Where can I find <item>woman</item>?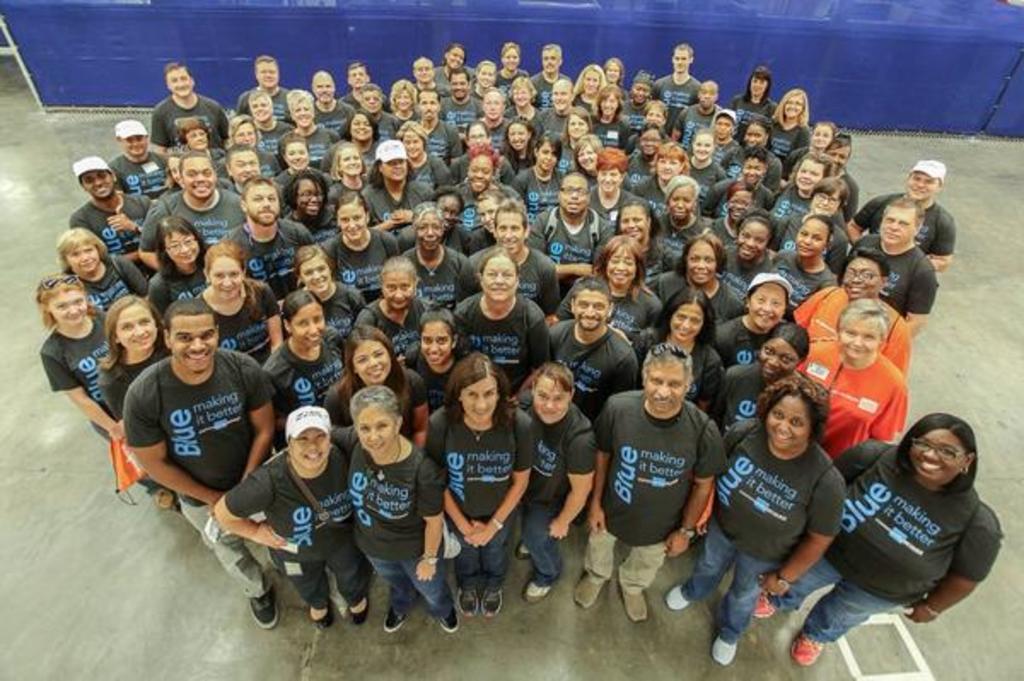
You can find it at select_region(328, 386, 459, 638).
